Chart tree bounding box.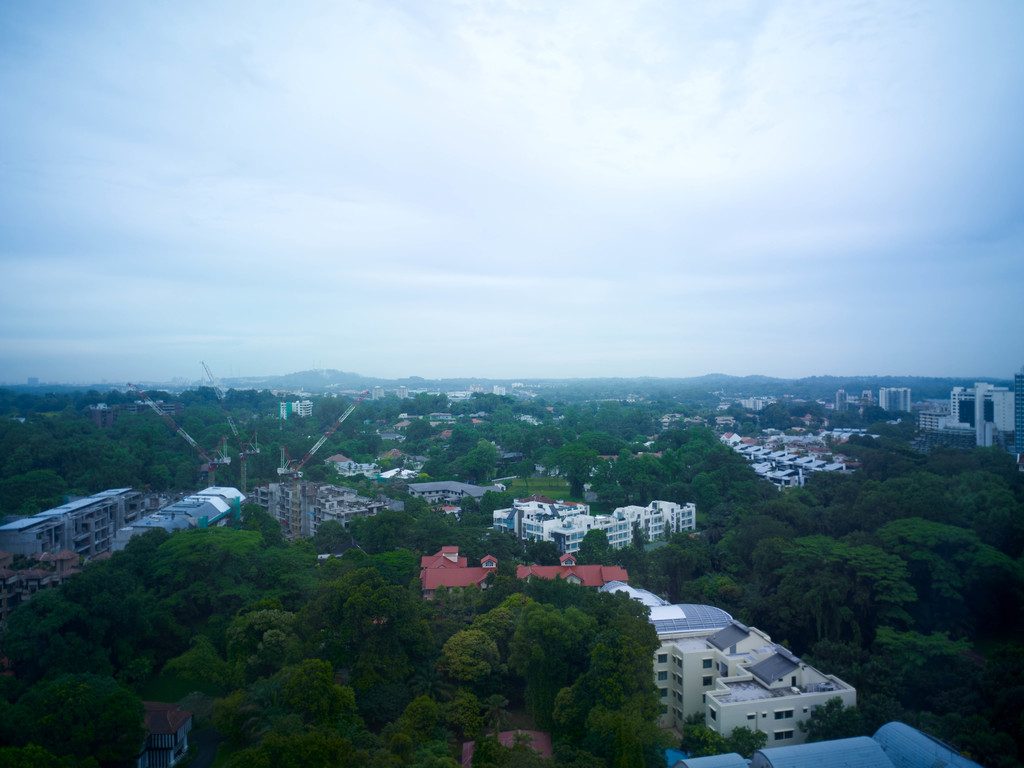
Charted: box=[701, 453, 726, 484].
